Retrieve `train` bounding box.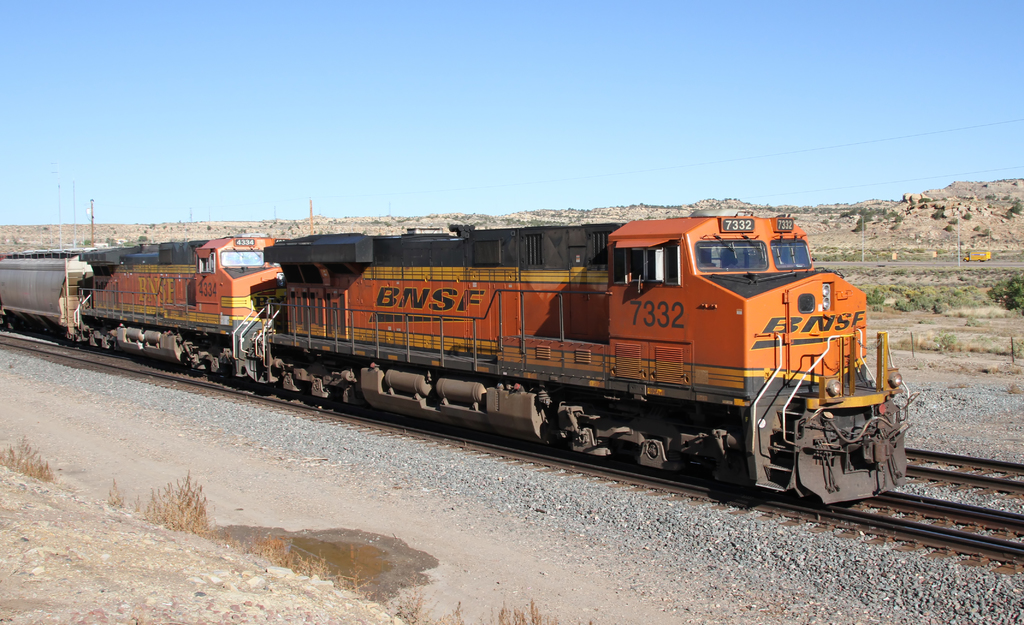
Bounding box: bbox=[0, 207, 915, 507].
